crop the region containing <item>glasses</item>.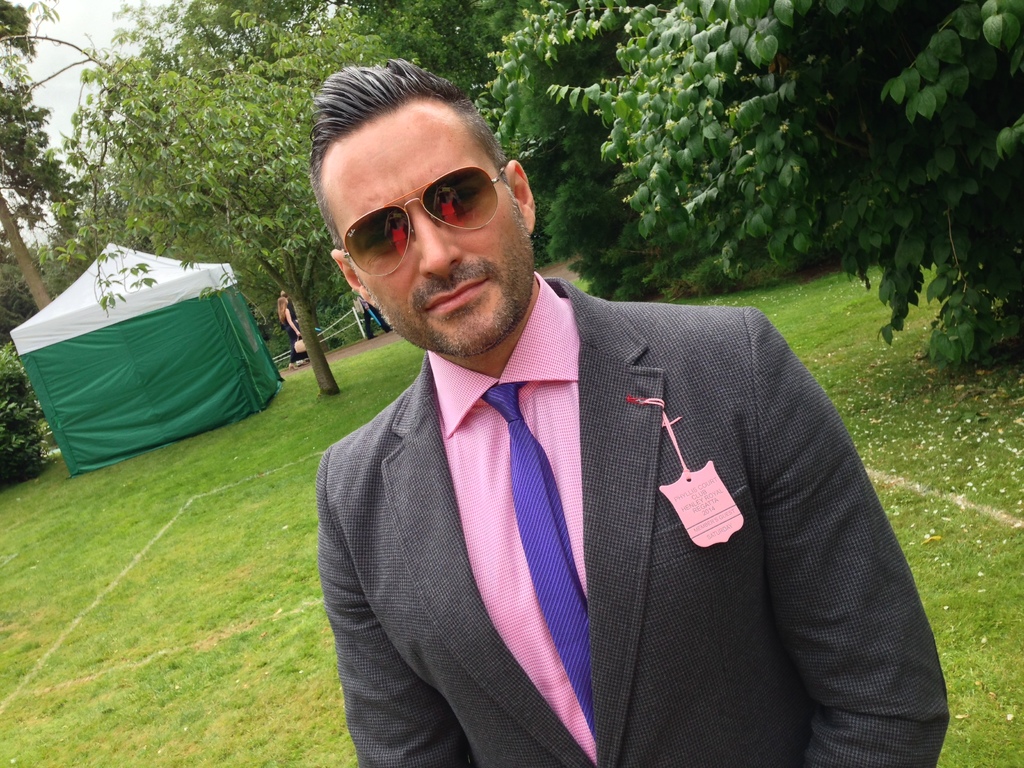
Crop region: bbox(312, 158, 527, 265).
